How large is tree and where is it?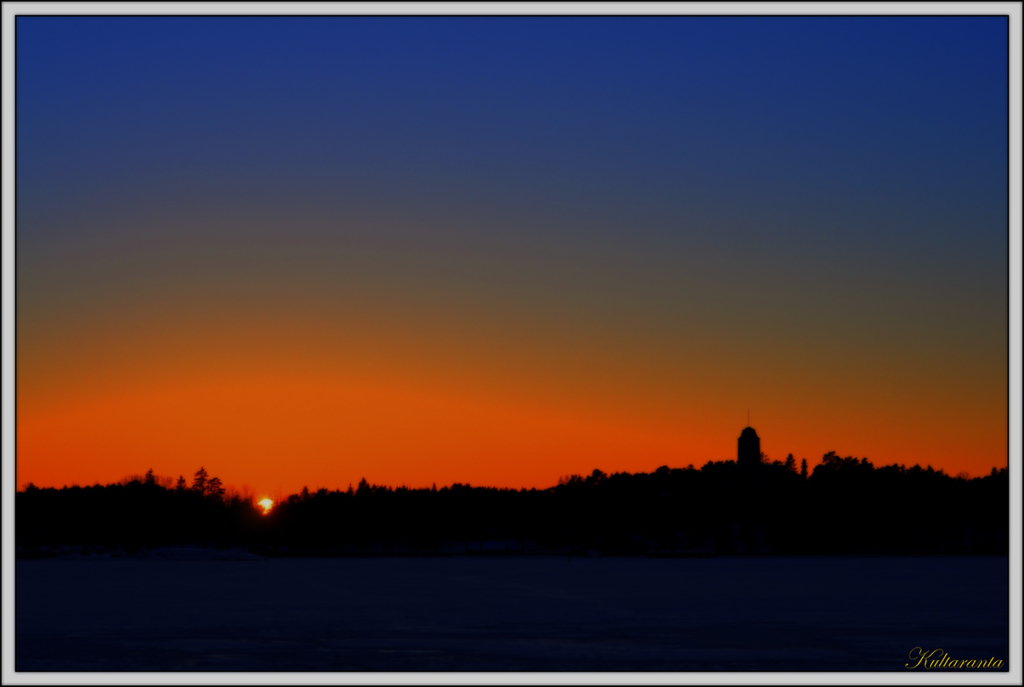
Bounding box: box=[811, 451, 877, 476].
